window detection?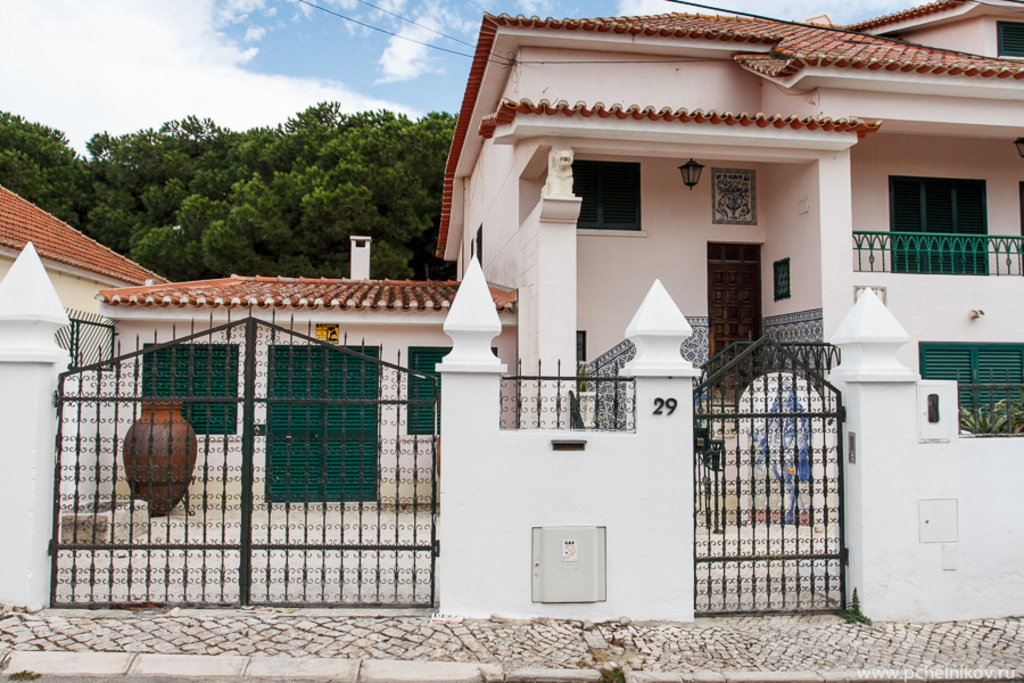
406, 344, 504, 434
